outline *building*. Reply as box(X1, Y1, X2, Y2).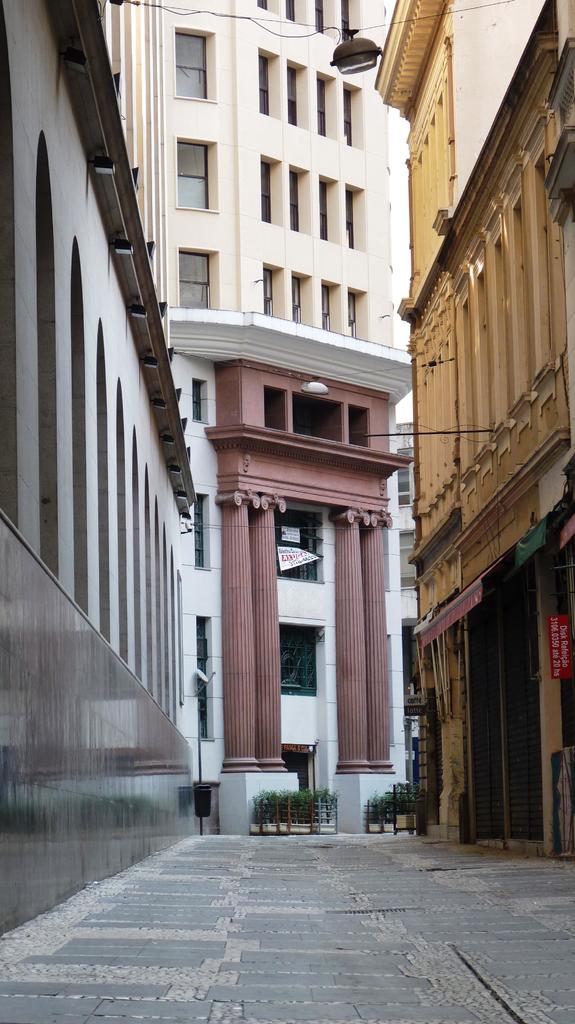
box(375, 1, 571, 851).
